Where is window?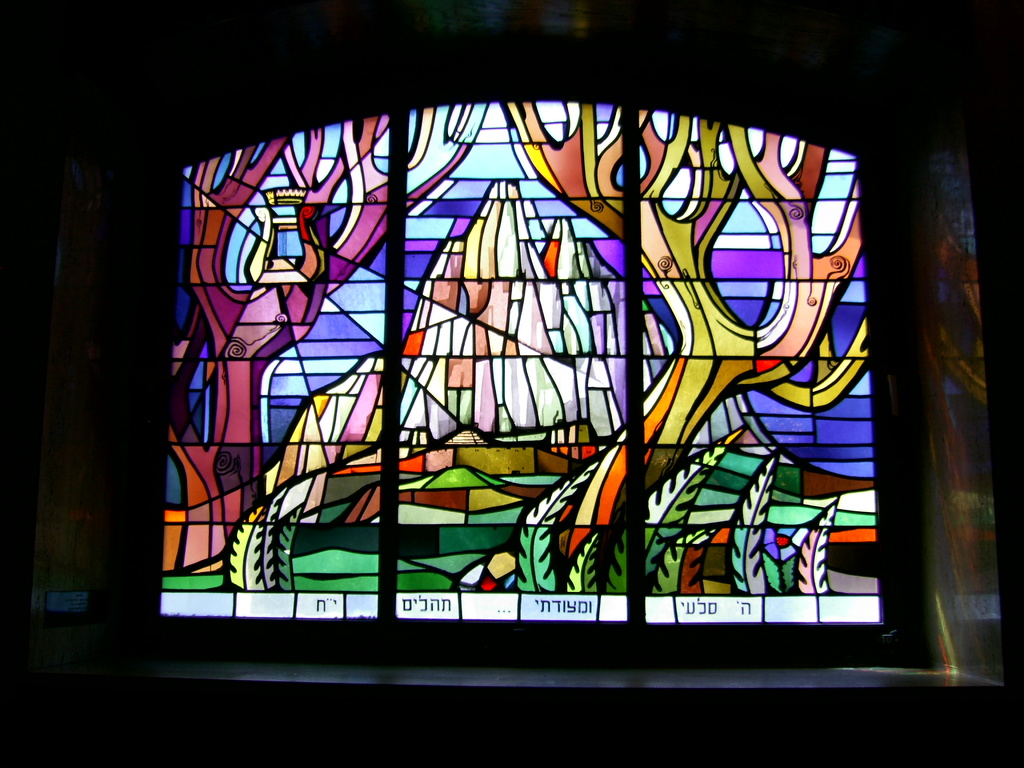
bbox=(123, 89, 936, 666).
